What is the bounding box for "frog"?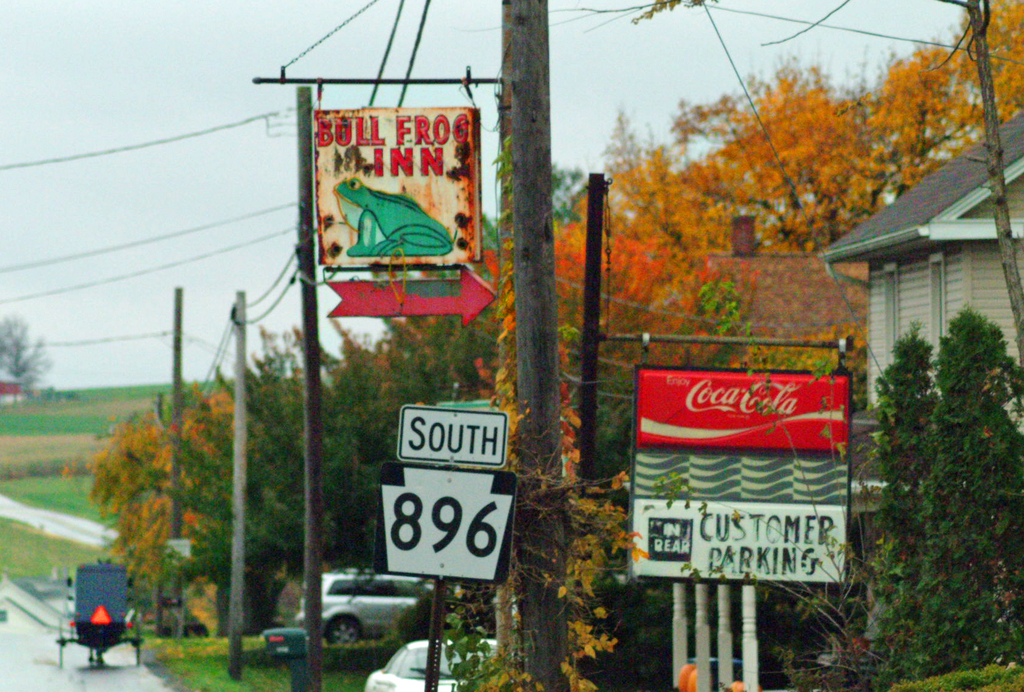
rect(334, 175, 454, 256).
